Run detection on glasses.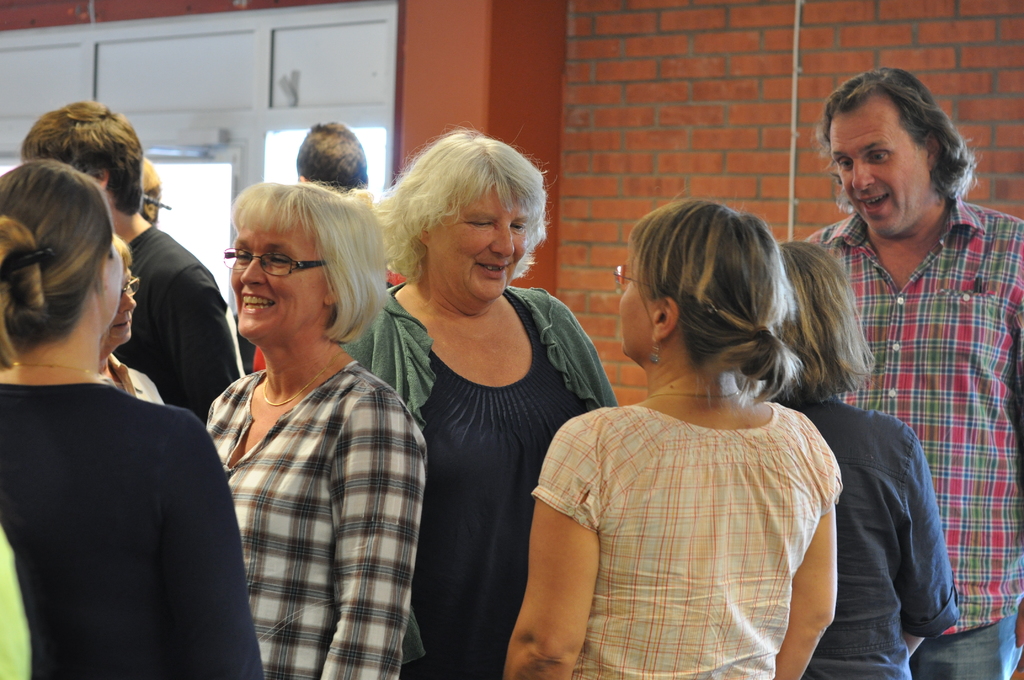
Result: bbox=(225, 246, 325, 282).
